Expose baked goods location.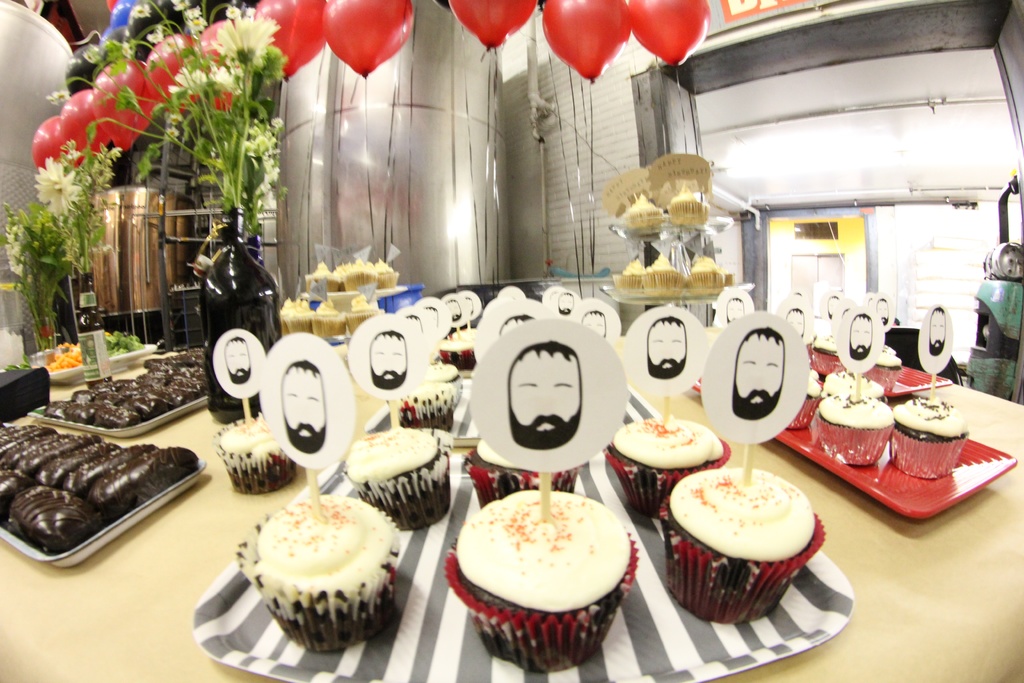
Exposed at 776/367/824/426.
